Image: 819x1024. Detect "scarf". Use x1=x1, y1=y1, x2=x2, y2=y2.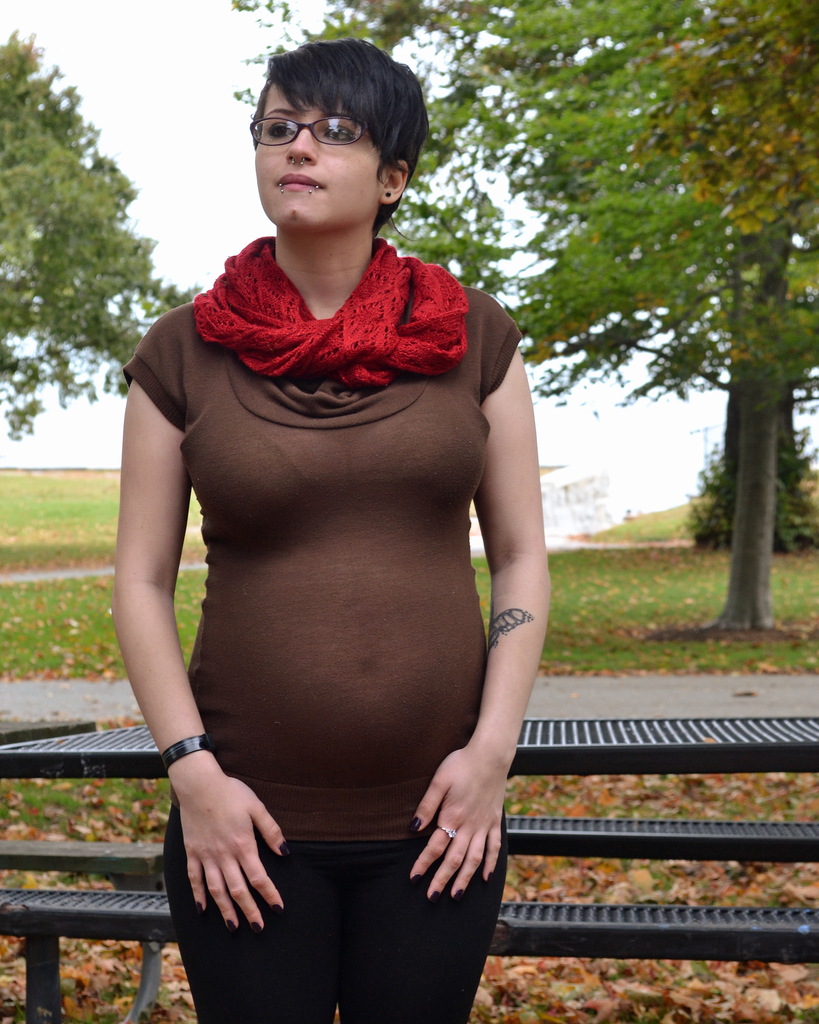
x1=192, y1=237, x2=475, y2=388.
